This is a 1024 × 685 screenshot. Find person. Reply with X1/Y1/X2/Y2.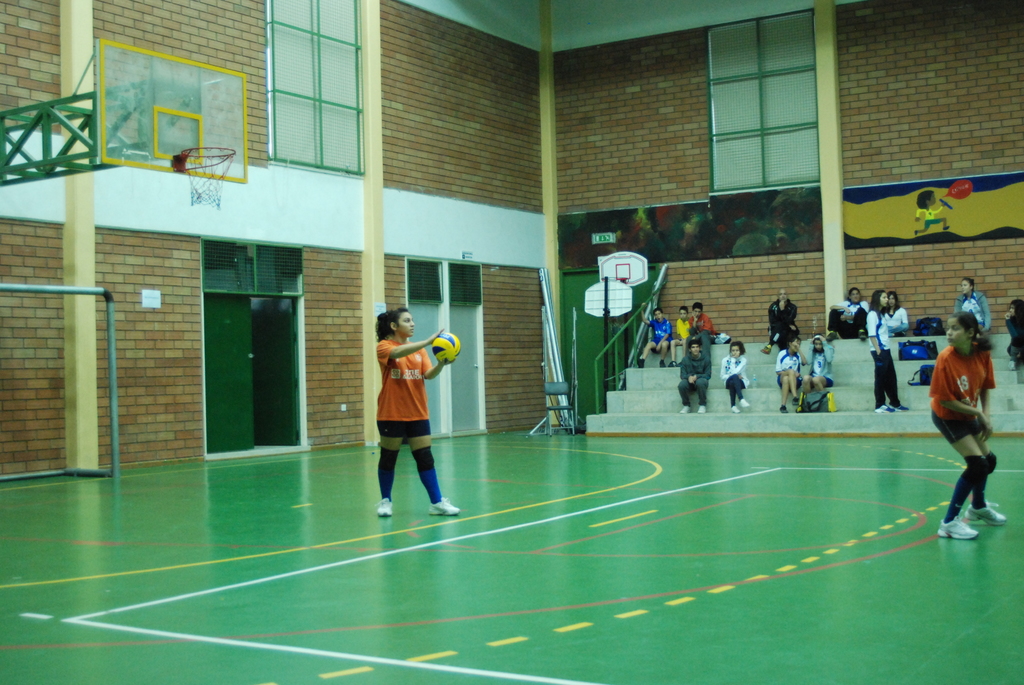
801/333/836/393.
